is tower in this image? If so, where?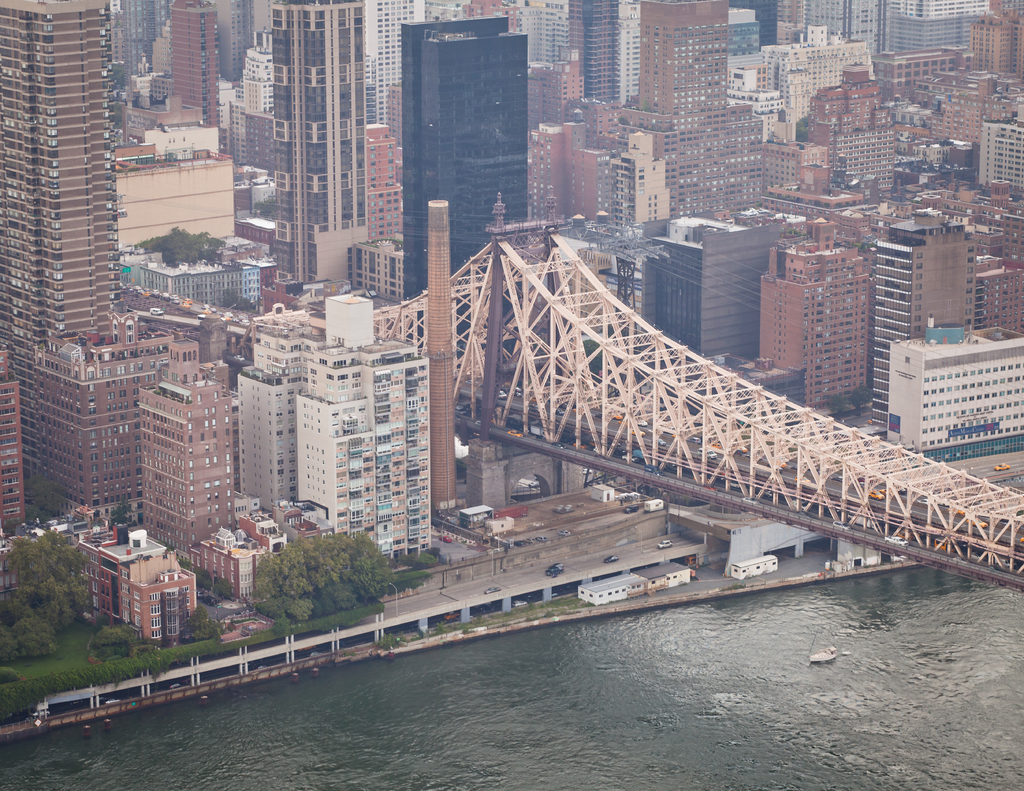
Yes, at rect(246, 283, 431, 545).
